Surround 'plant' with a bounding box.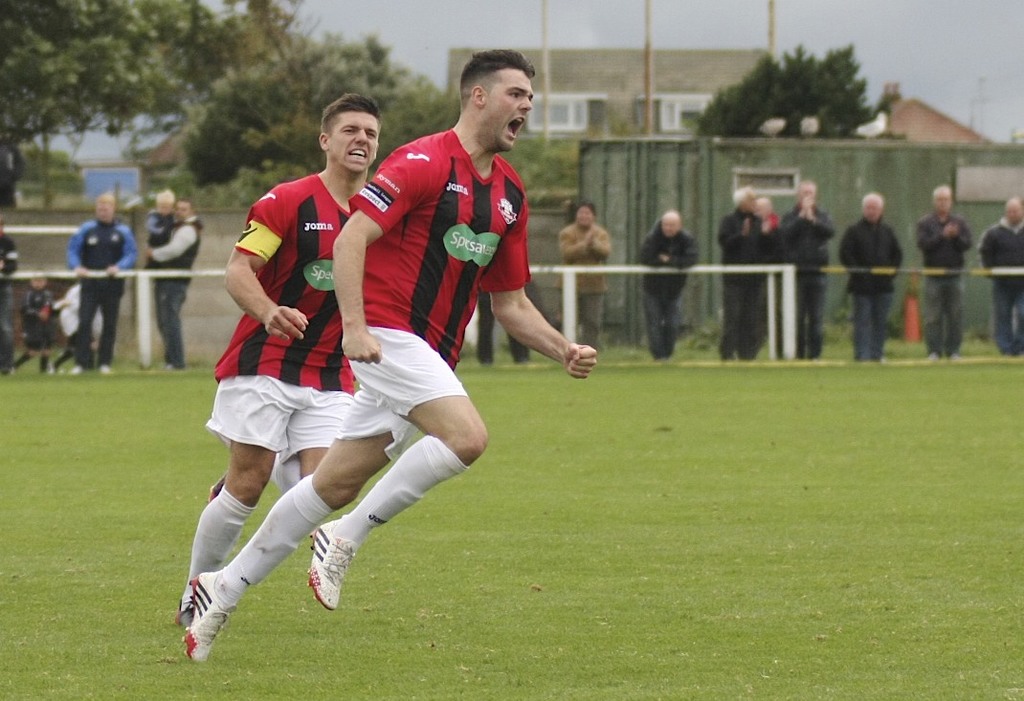
(2, 134, 99, 209).
